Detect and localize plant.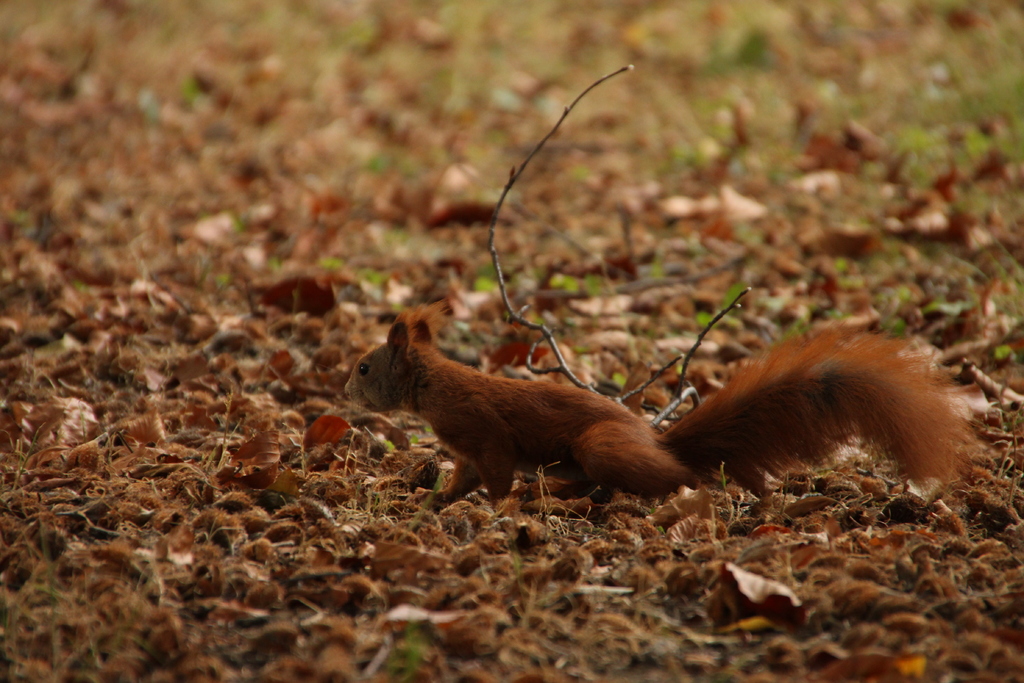
Localized at 467/274/495/292.
